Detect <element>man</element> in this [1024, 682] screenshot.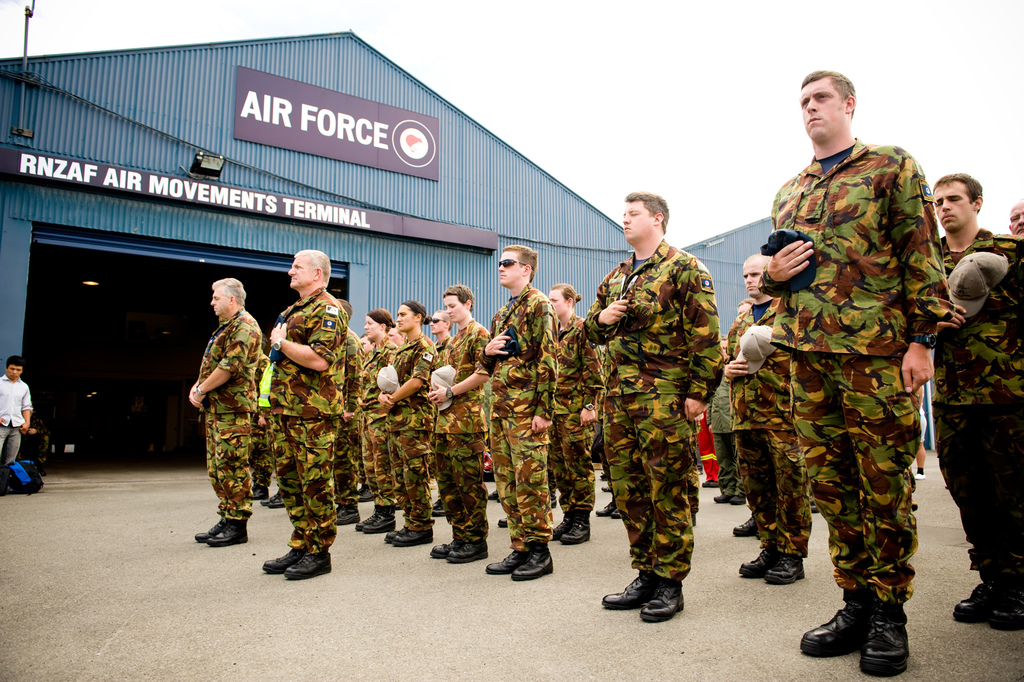
Detection: left=479, top=240, right=556, bottom=579.
